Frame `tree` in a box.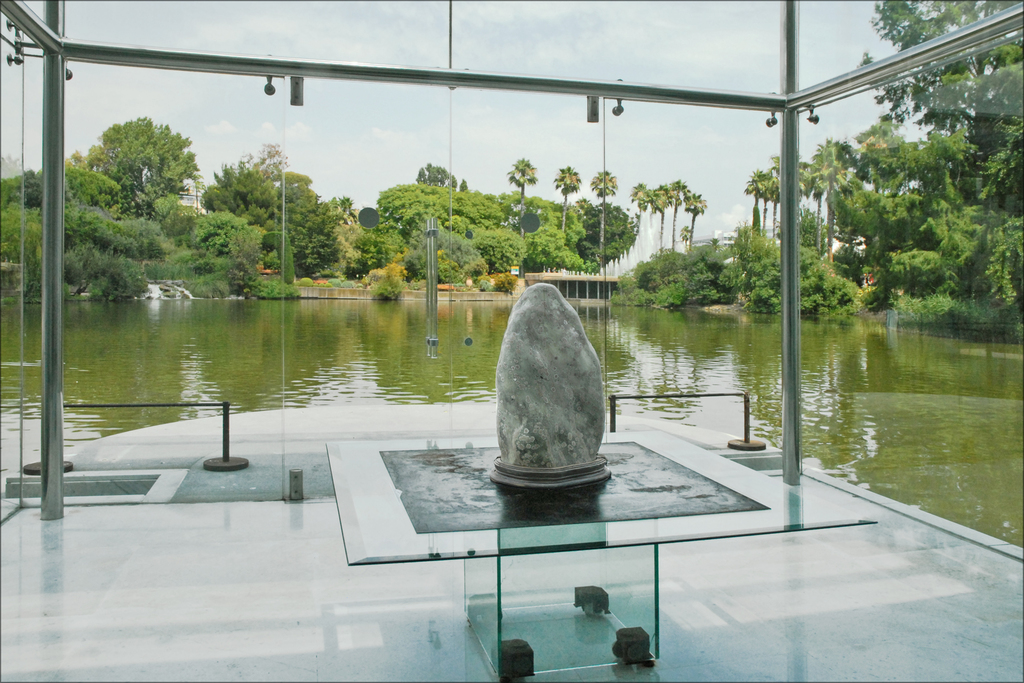
(627, 246, 722, 325).
